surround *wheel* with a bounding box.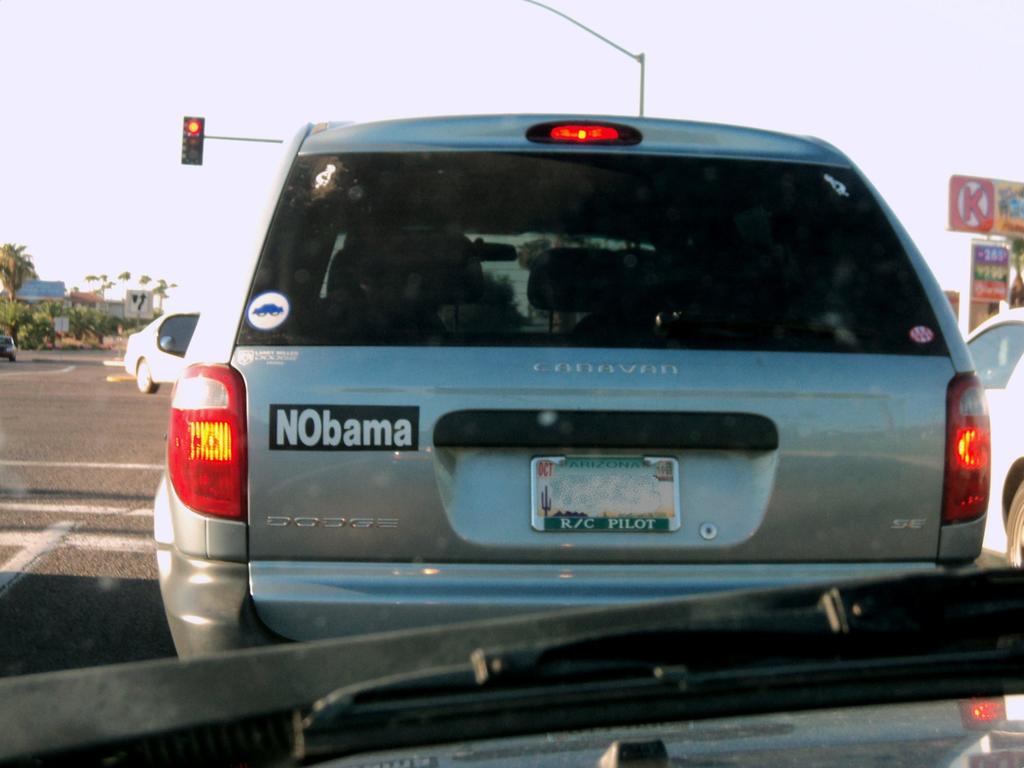
Rect(8, 355, 18, 365).
